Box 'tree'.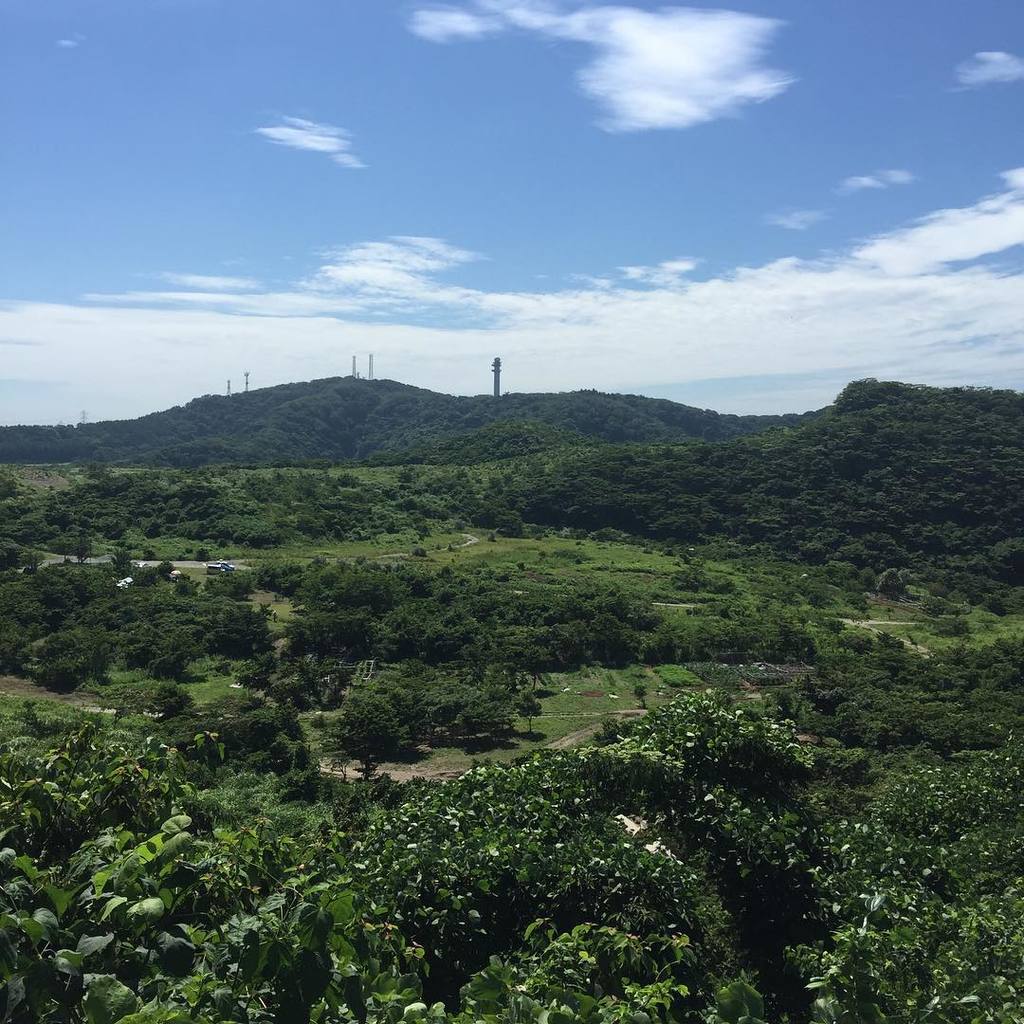
[453,586,548,629].
